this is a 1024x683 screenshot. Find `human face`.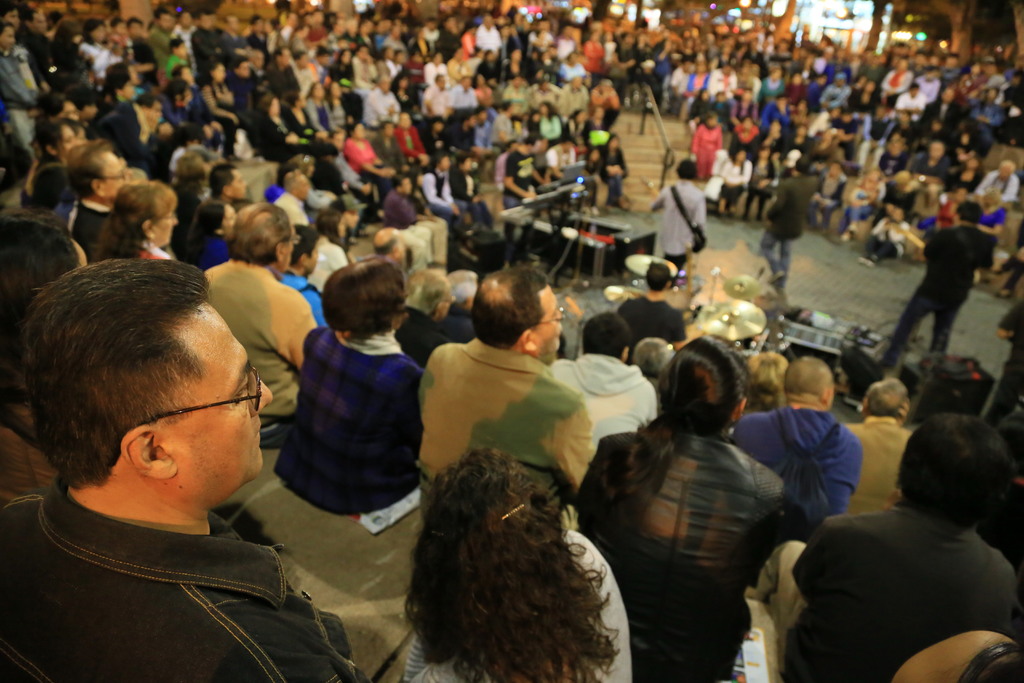
Bounding box: 145 205 173 242.
